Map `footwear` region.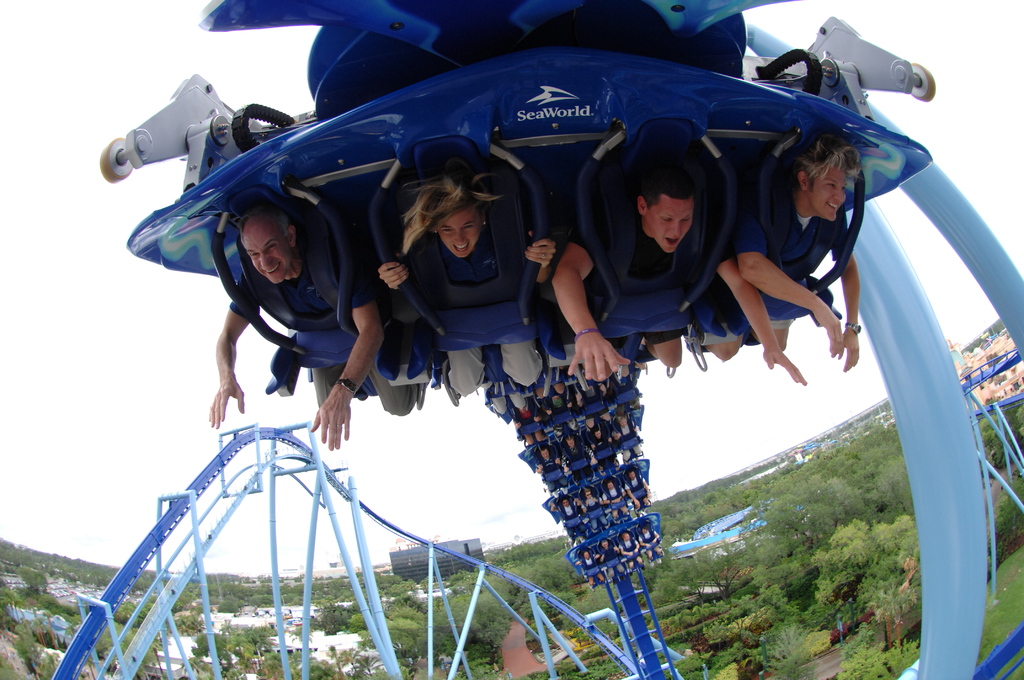
Mapped to box=[641, 565, 643, 569].
